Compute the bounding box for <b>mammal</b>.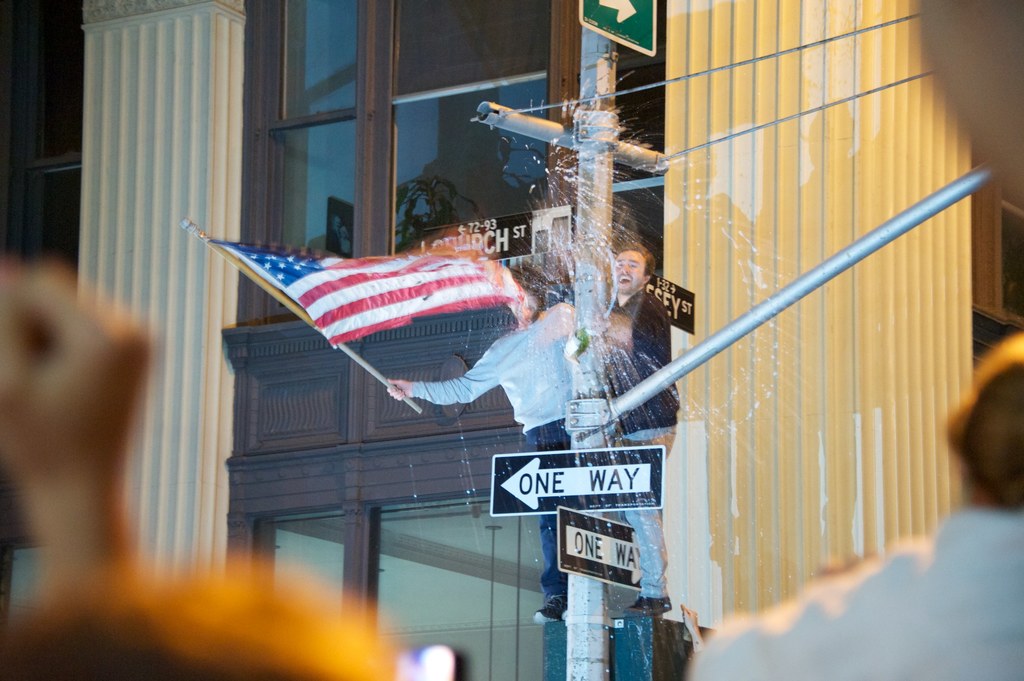
(x1=584, y1=246, x2=675, y2=627).
